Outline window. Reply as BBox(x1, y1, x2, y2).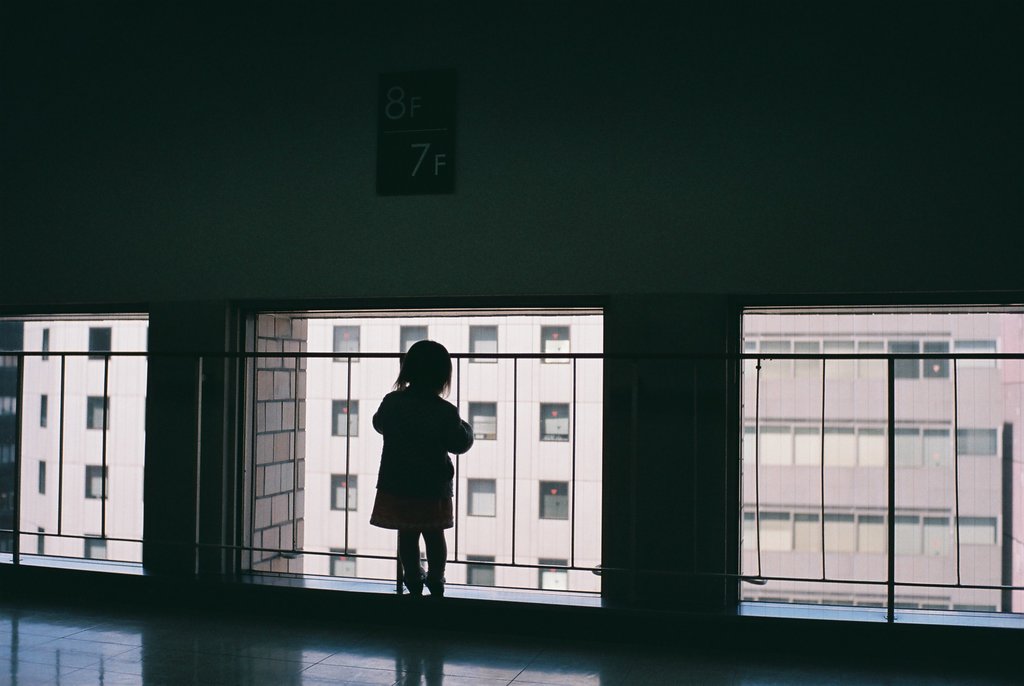
BBox(86, 539, 109, 556).
